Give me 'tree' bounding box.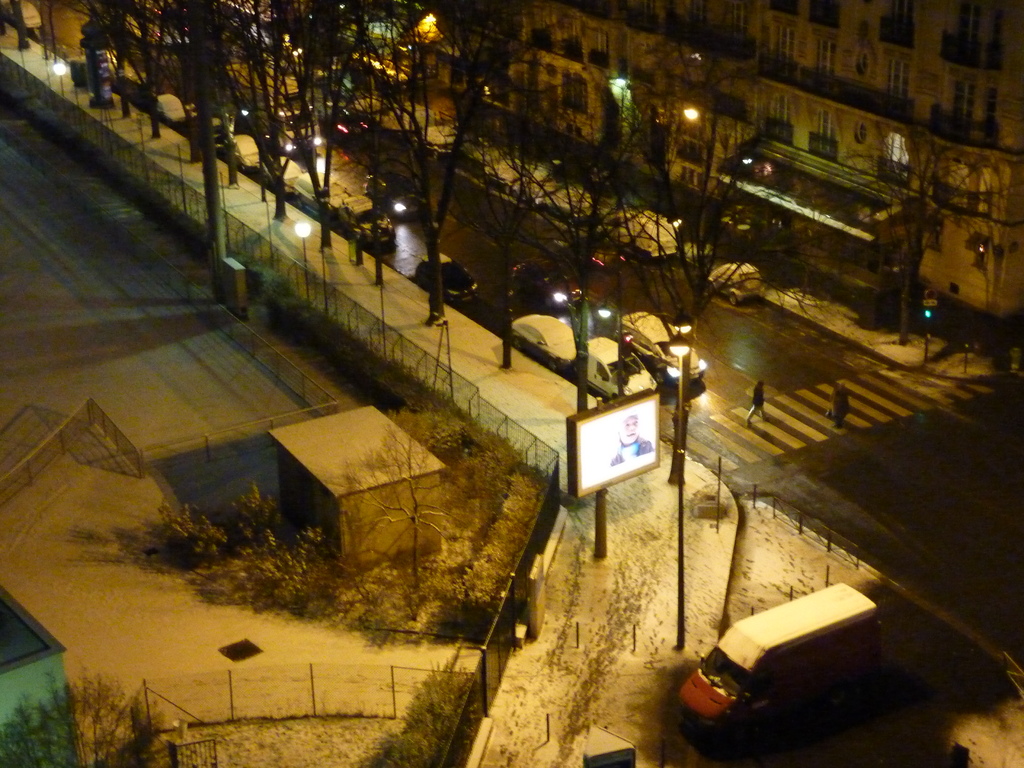
(543,84,638,363).
